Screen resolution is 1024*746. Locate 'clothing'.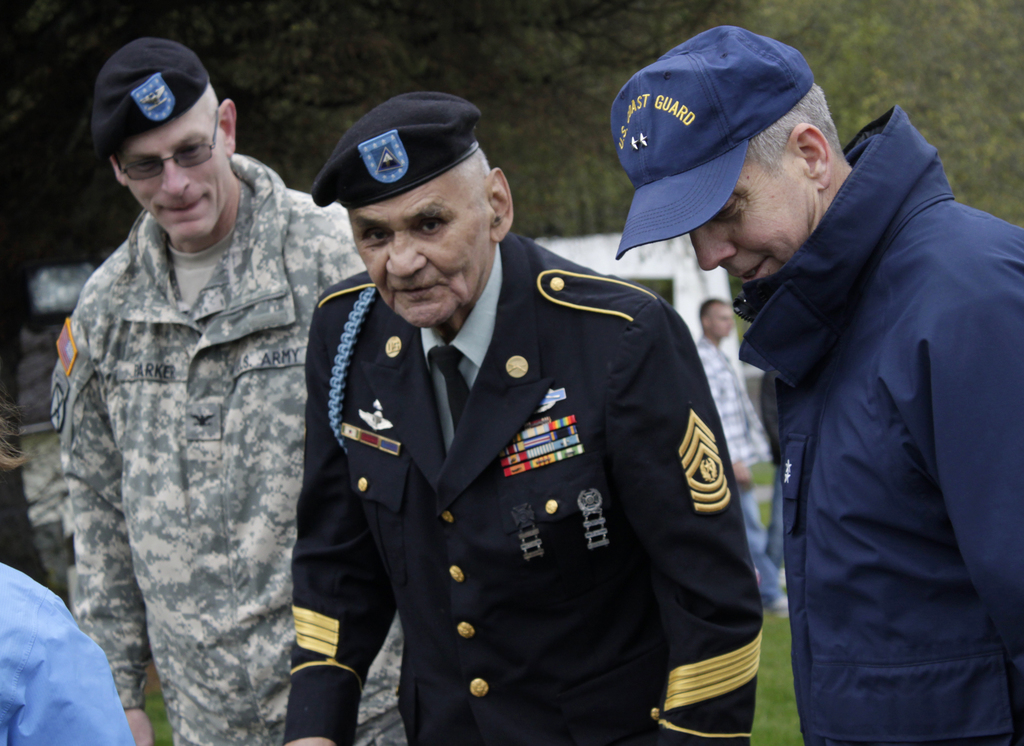
0, 561, 135, 745.
